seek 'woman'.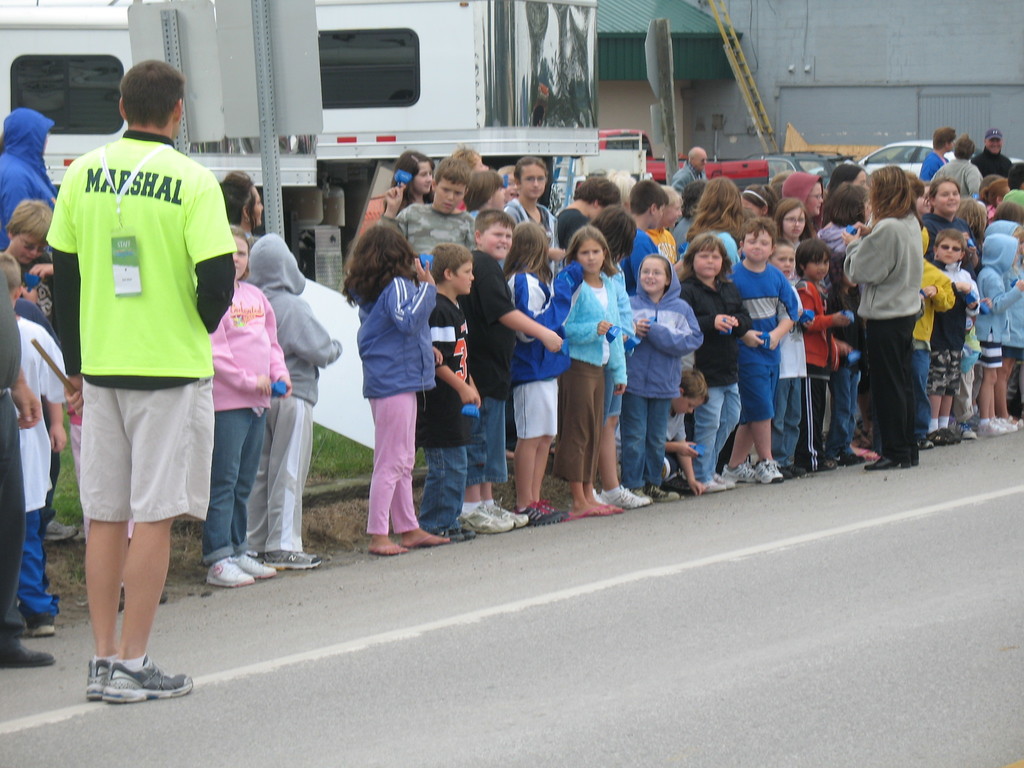
[918, 127, 955, 180].
